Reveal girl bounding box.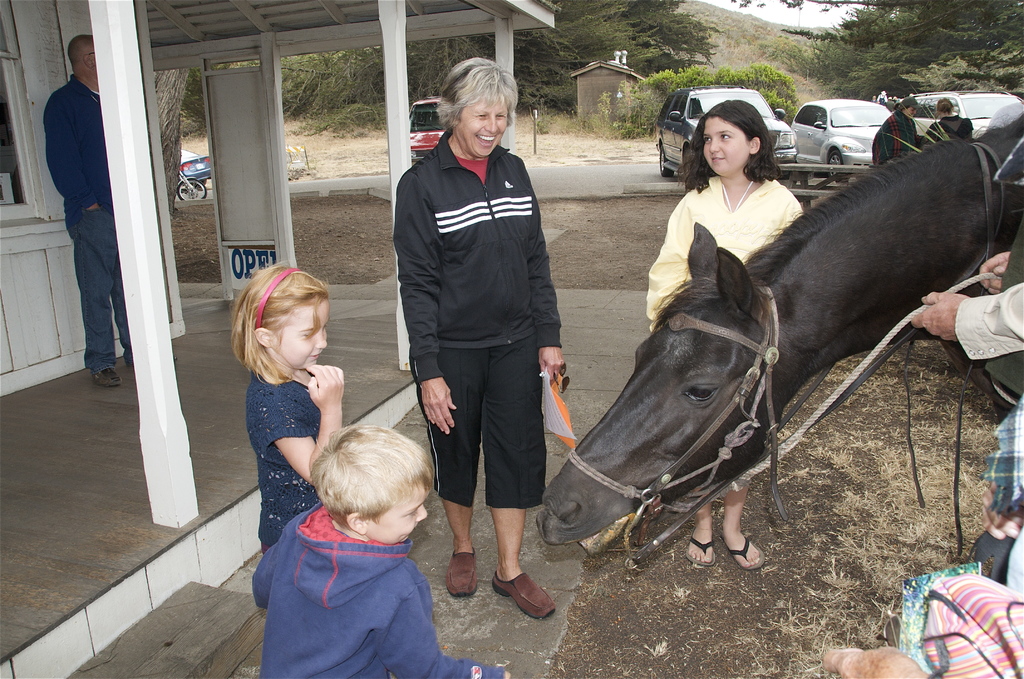
Revealed: detection(228, 258, 347, 556).
